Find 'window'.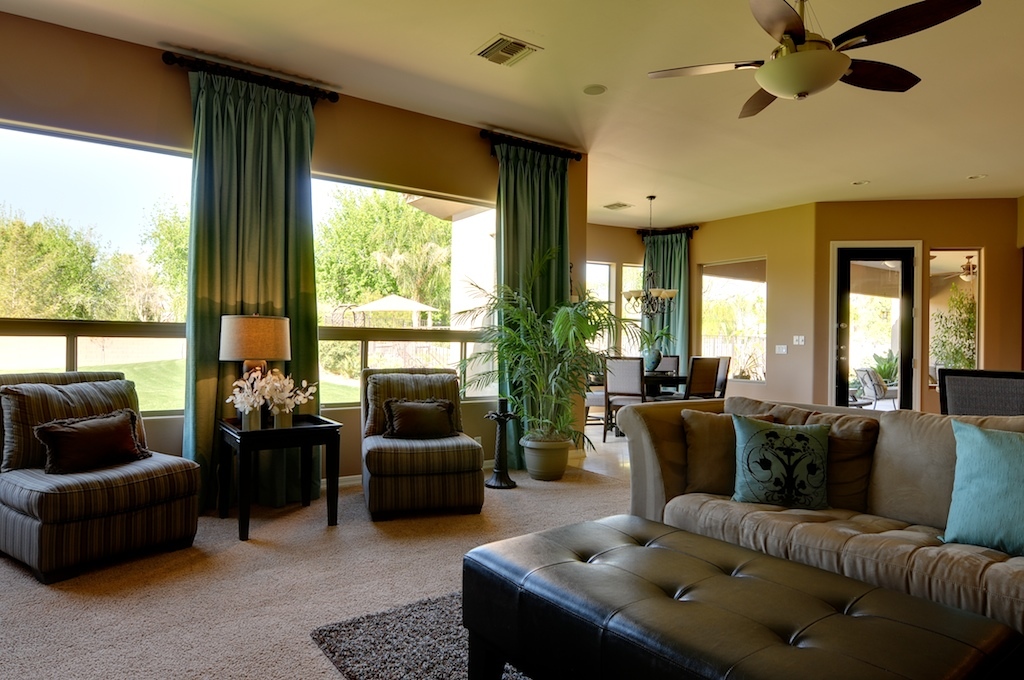
[0, 114, 199, 414].
